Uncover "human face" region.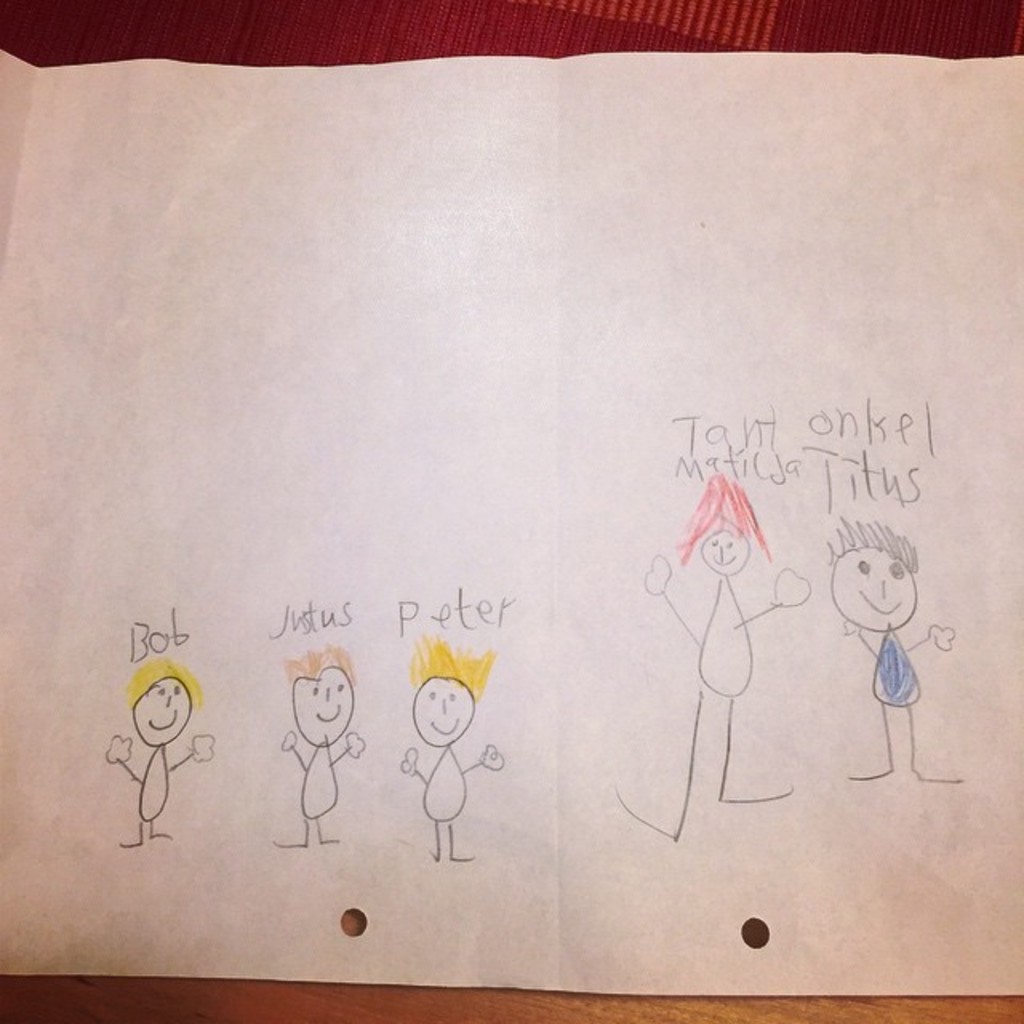
Uncovered: {"left": 835, "top": 549, "right": 917, "bottom": 630}.
